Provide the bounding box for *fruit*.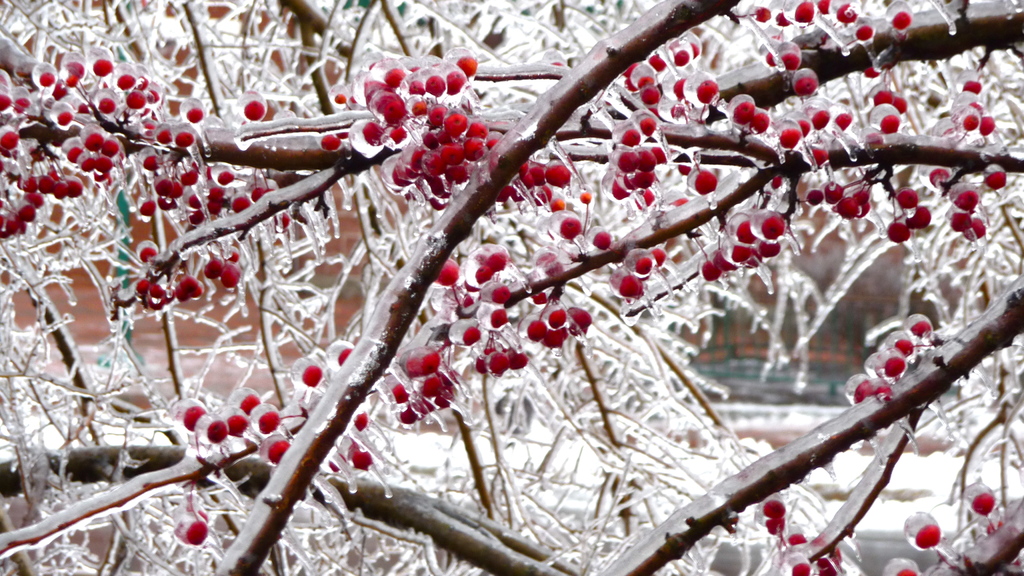
crop(695, 167, 719, 199).
